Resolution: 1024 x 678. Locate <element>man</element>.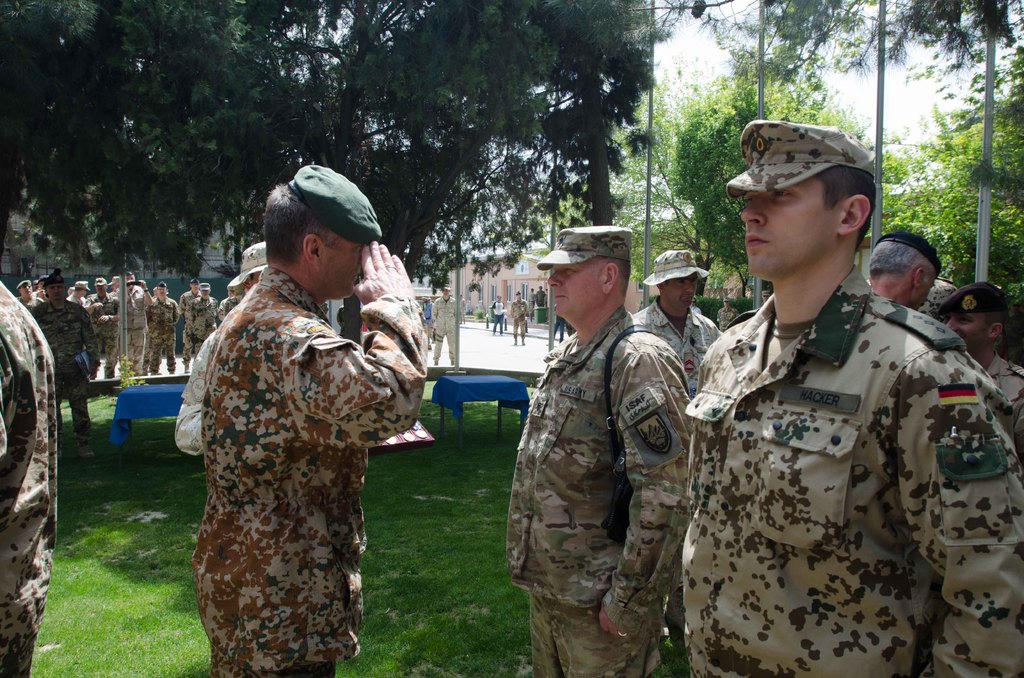
[509,291,529,342].
